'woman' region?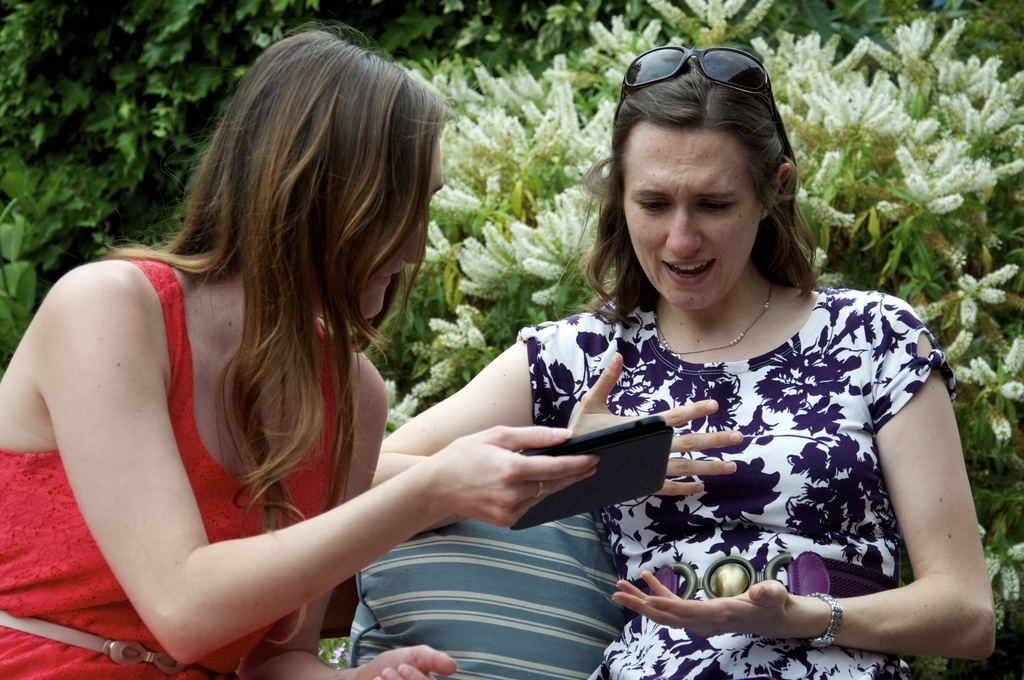
locate(0, 29, 599, 679)
